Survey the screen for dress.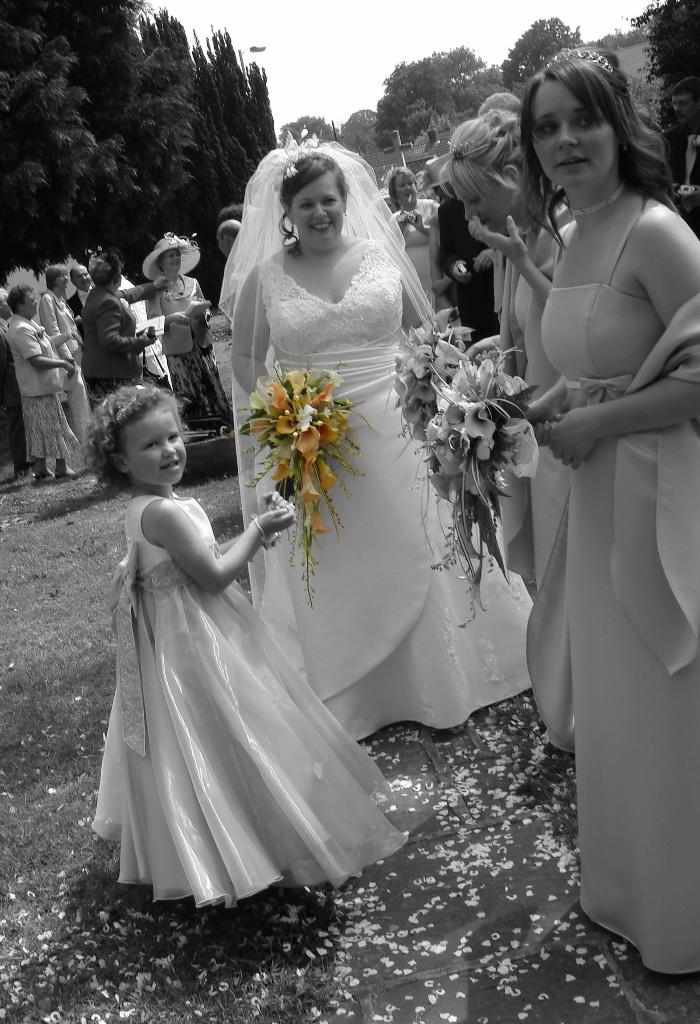
Survey found: bbox=[76, 529, 427, 910].
